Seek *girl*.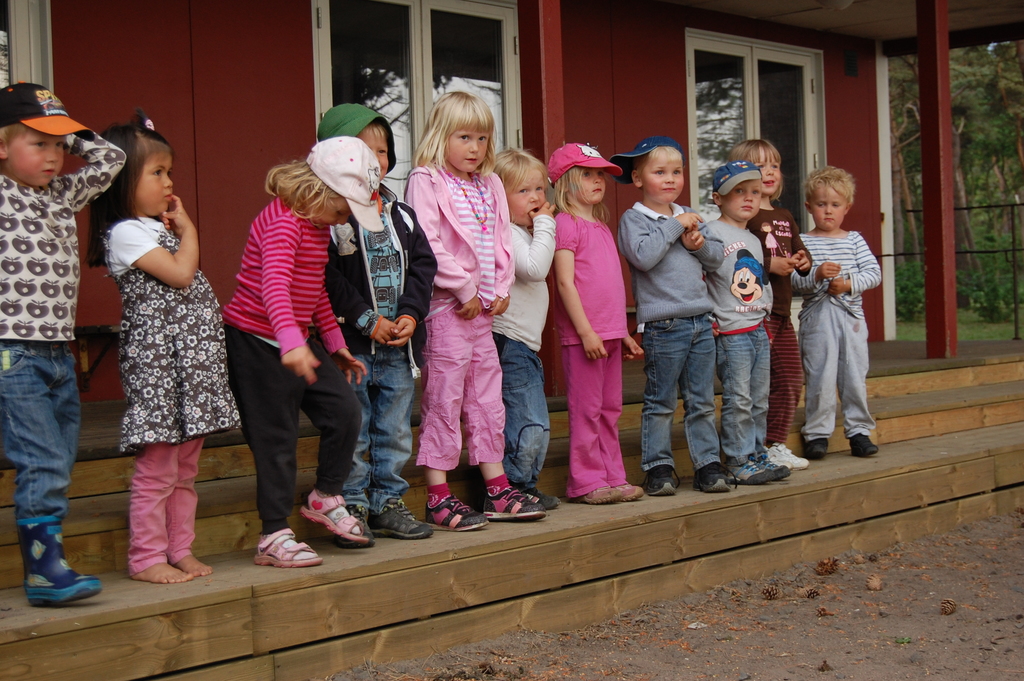
region(486, 142, 560, 509).
